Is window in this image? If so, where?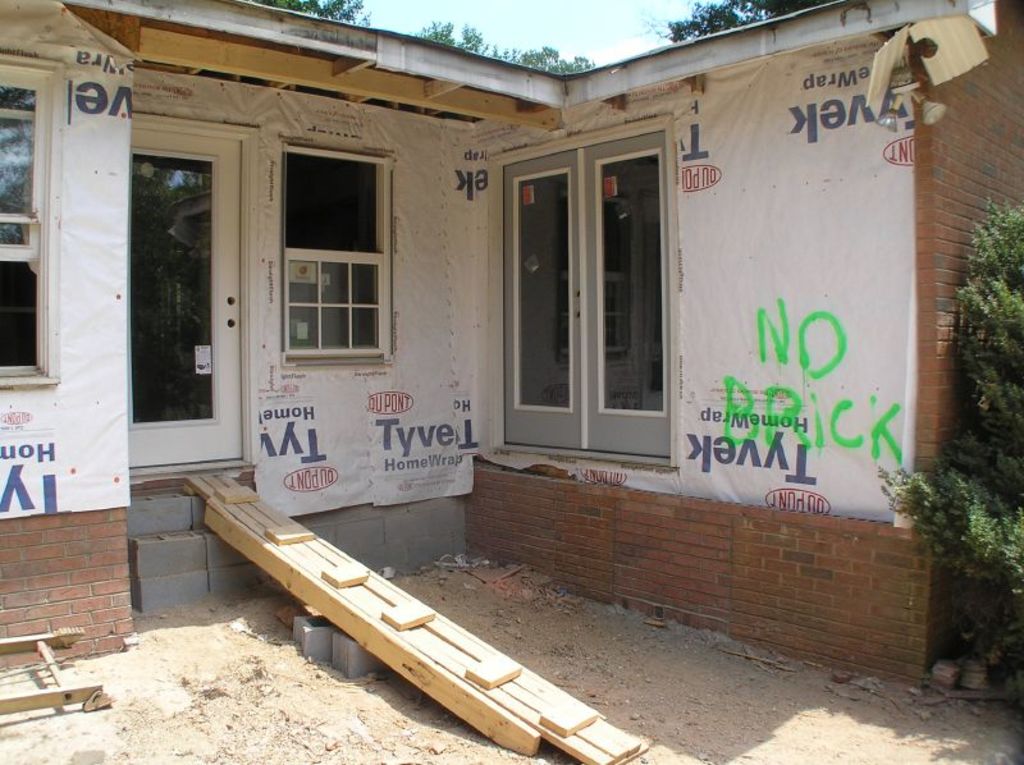
Yes, at x1=264 y1=115 x2=390 y2=391.
